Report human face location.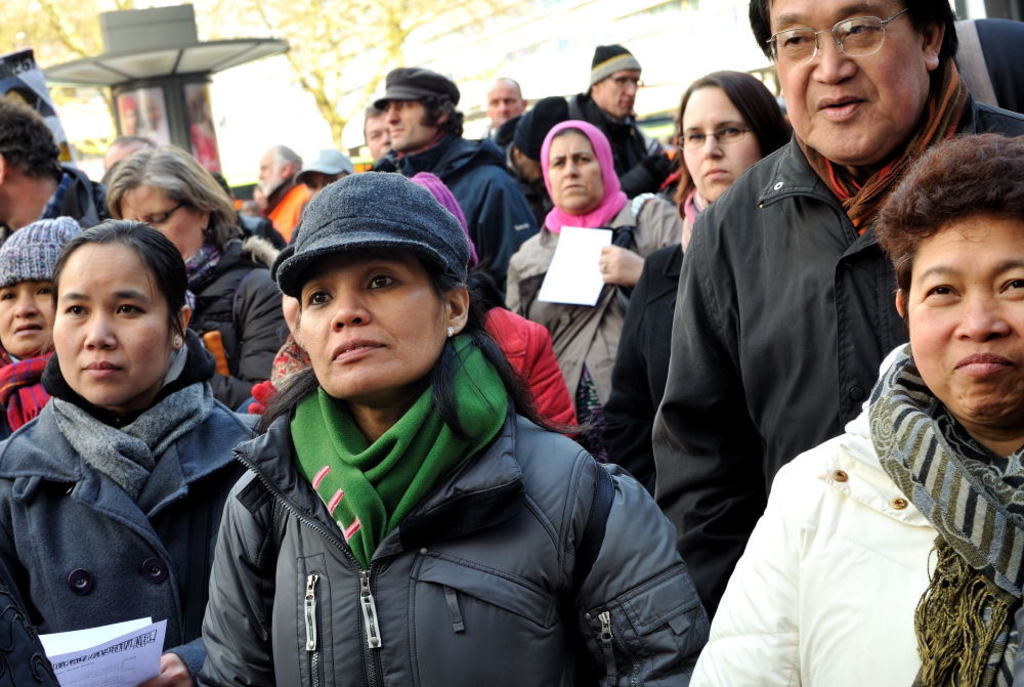
Report: crop(594, 75, 642, 119).
